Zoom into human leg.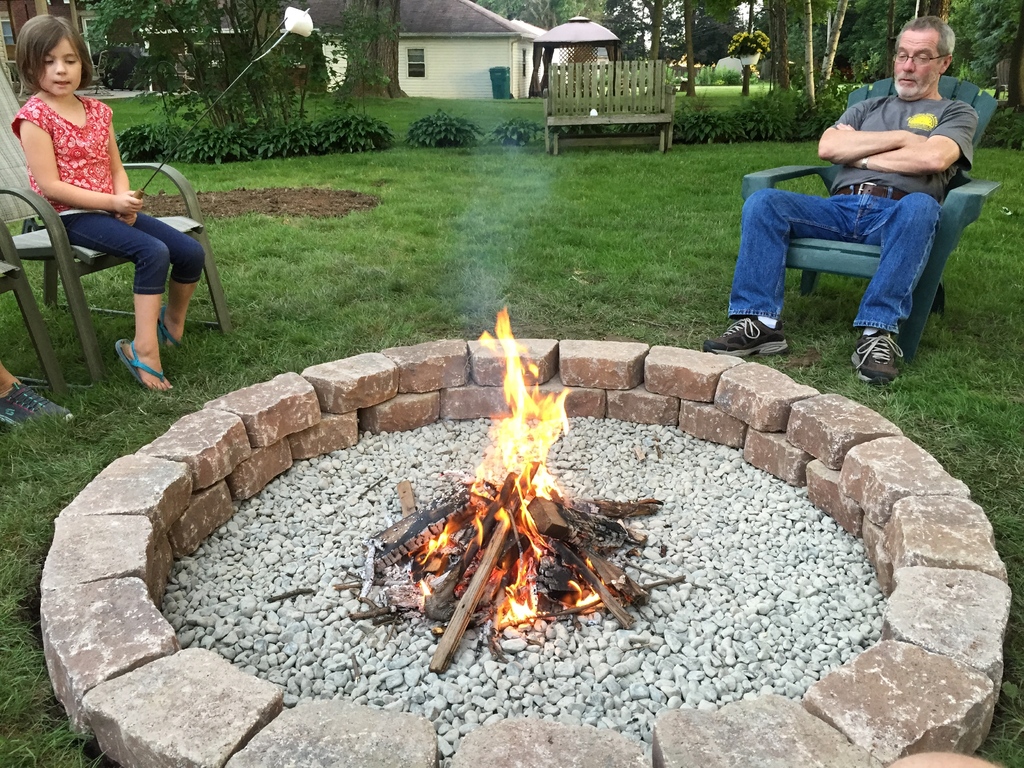
Zoom target: 121 207 209 349.
